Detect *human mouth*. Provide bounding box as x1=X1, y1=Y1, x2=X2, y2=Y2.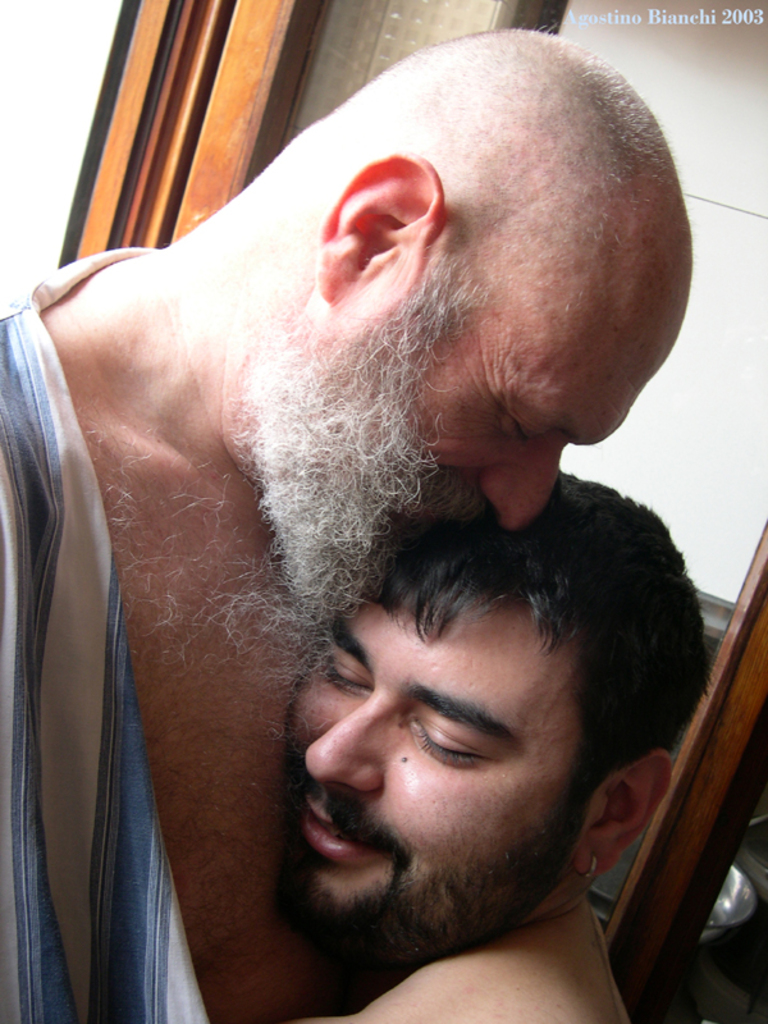
x1=282, y1=797, x2=402, y2=895.
